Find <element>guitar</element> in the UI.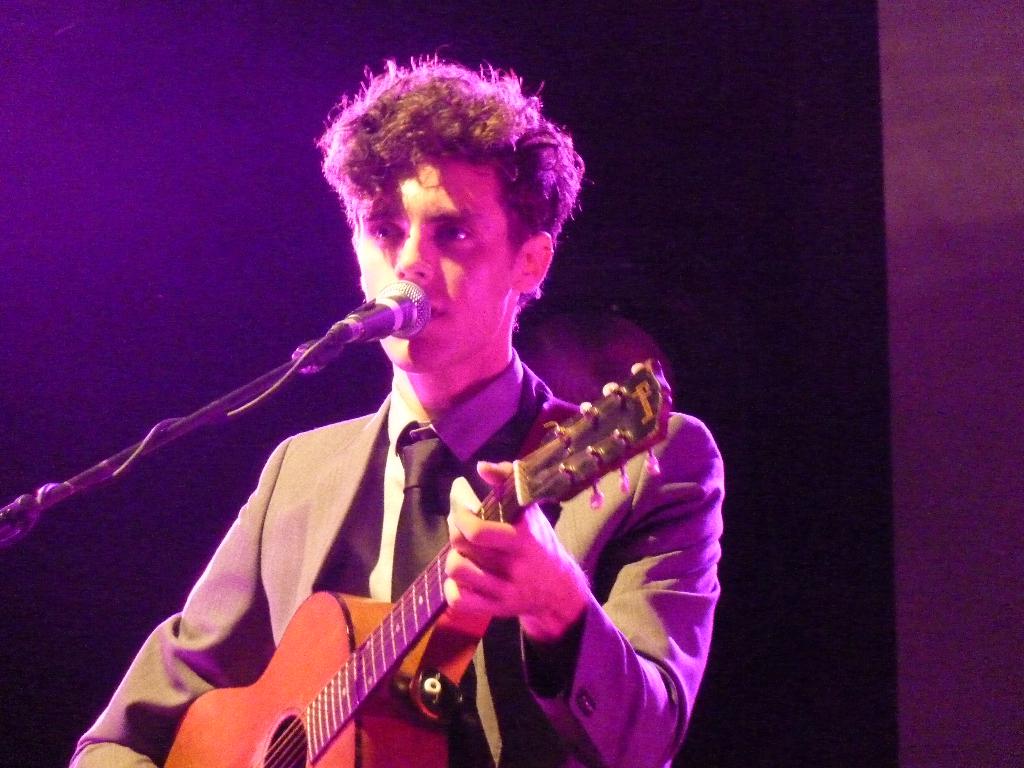
UI element at l=163, t=356, r=676, b=767.
